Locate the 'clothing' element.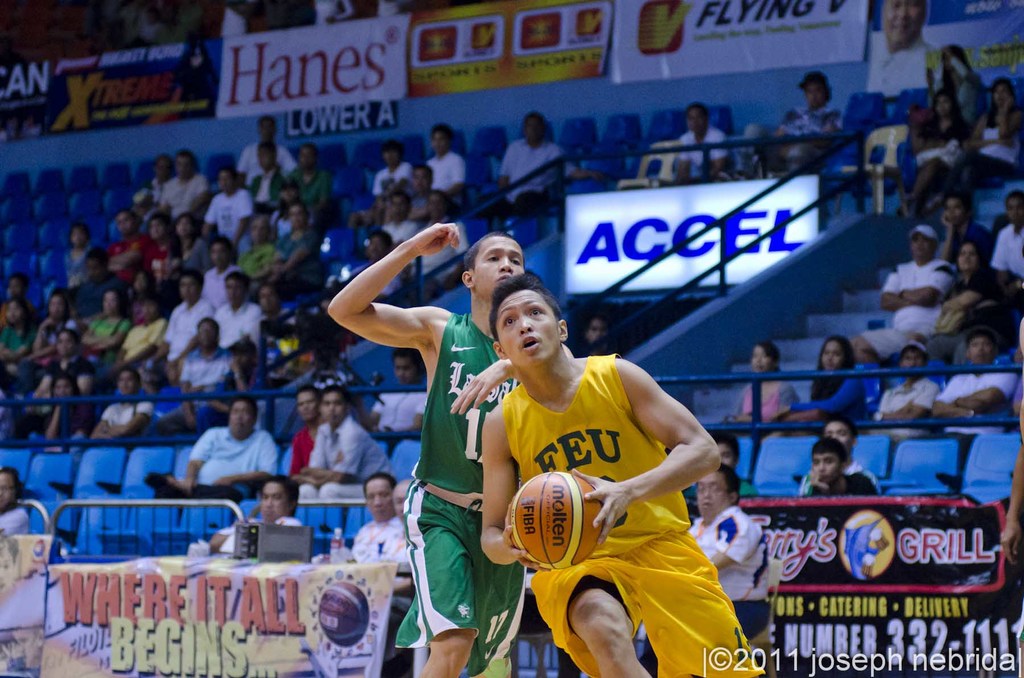
Element bbox: 167, 421, 282, 501.
